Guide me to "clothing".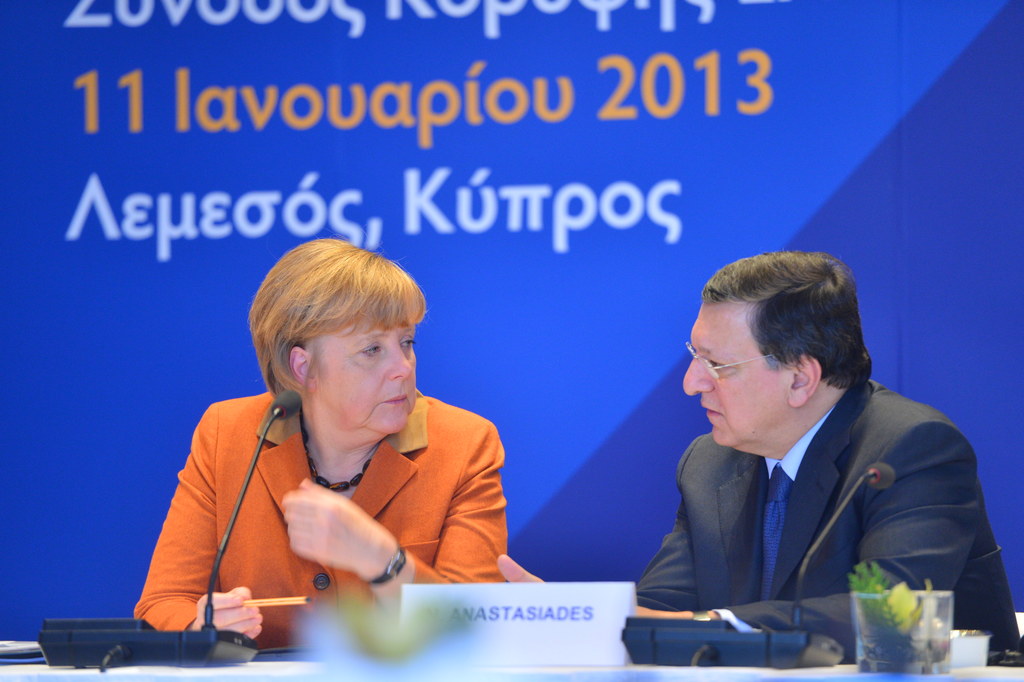
Guidance: 146,354,520,632.
